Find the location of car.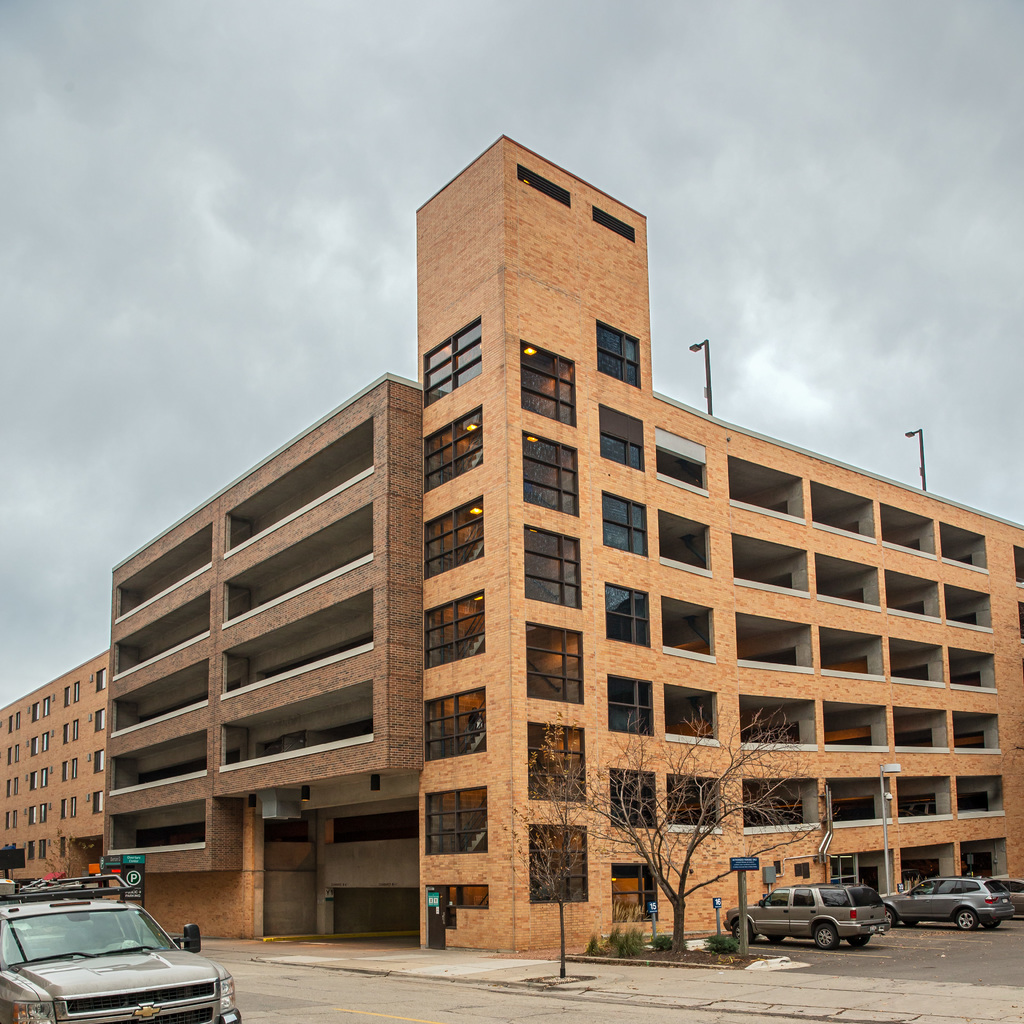
Location: rect(1002, 874, 1023, 916).
